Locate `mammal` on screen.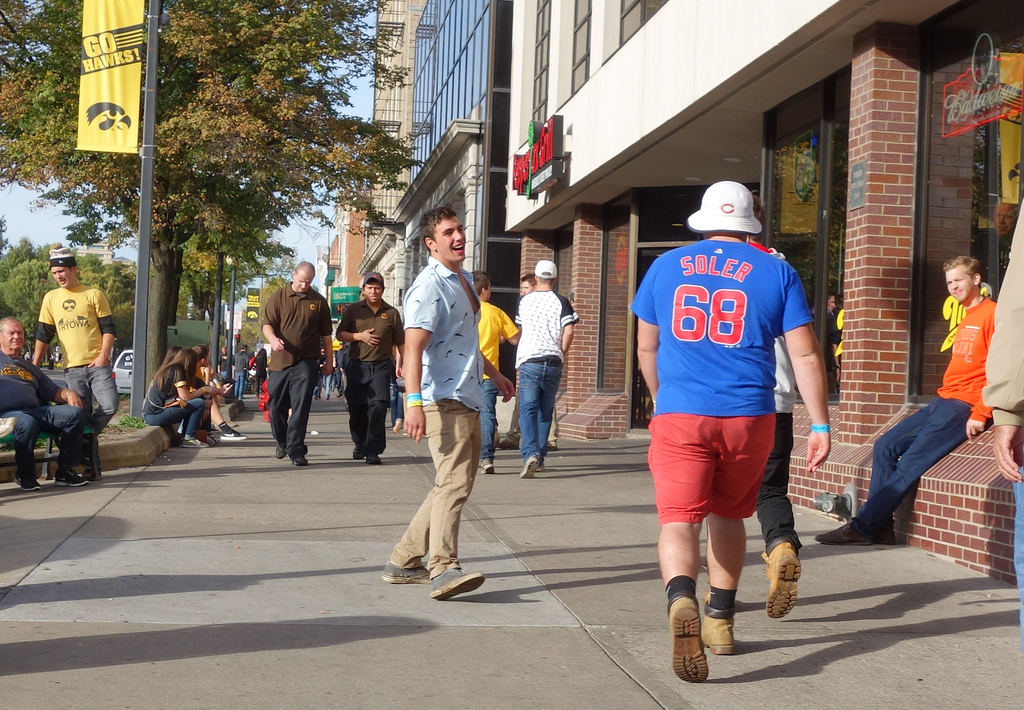
On screen at {"x1": 33, "y1": 245, "x2": 120, "y2": 476}.
